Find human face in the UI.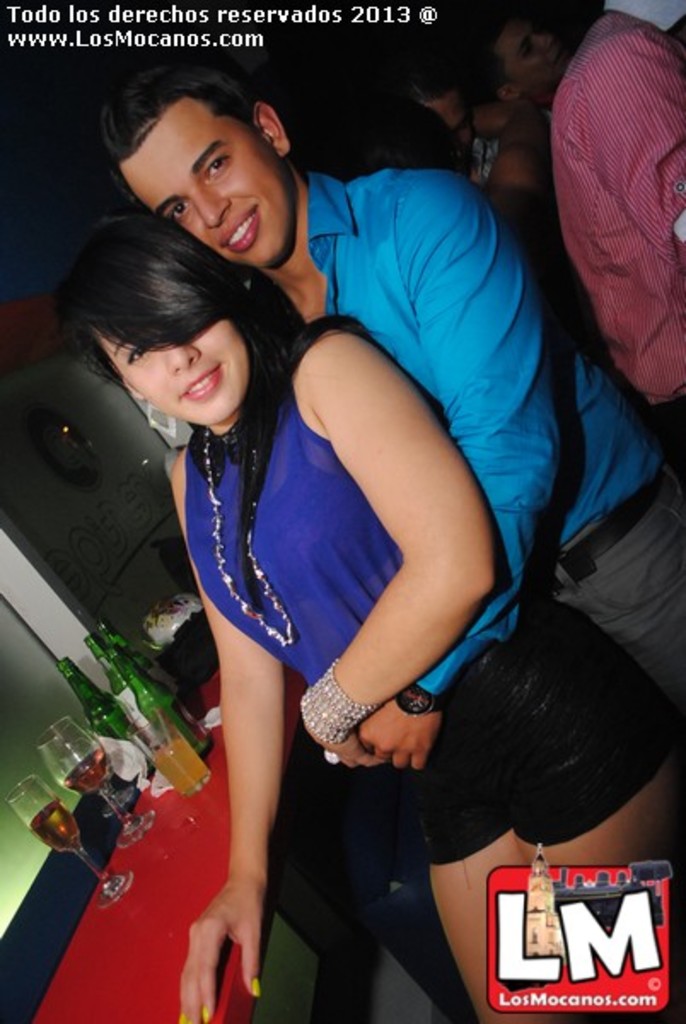
UI element at {"x1": 498, "y1": 17, "x2": 572, "y2": 92}.
